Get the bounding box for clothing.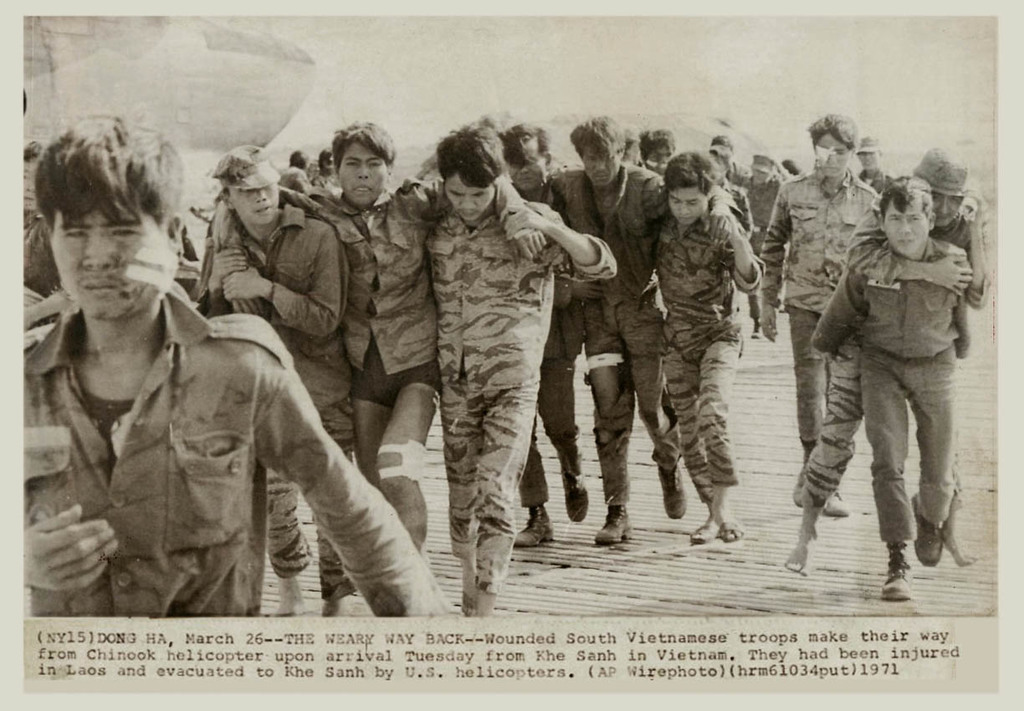
detection(422, 185, 615, 606).
